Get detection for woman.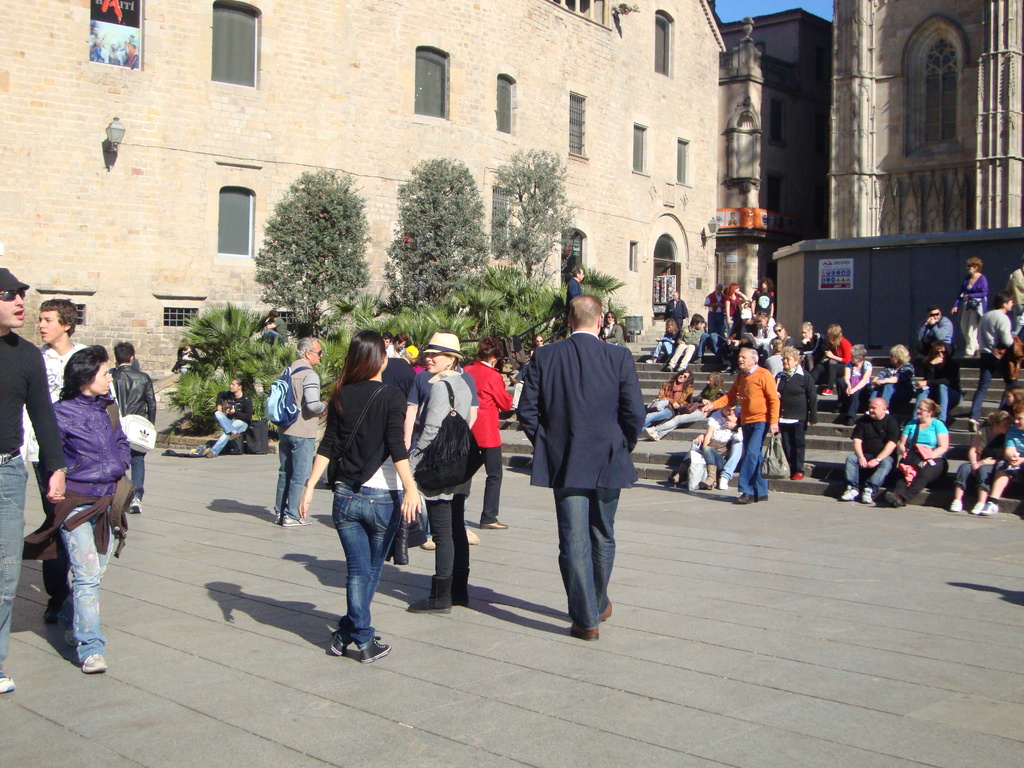
Detection: 641, 370, 697, 432.
